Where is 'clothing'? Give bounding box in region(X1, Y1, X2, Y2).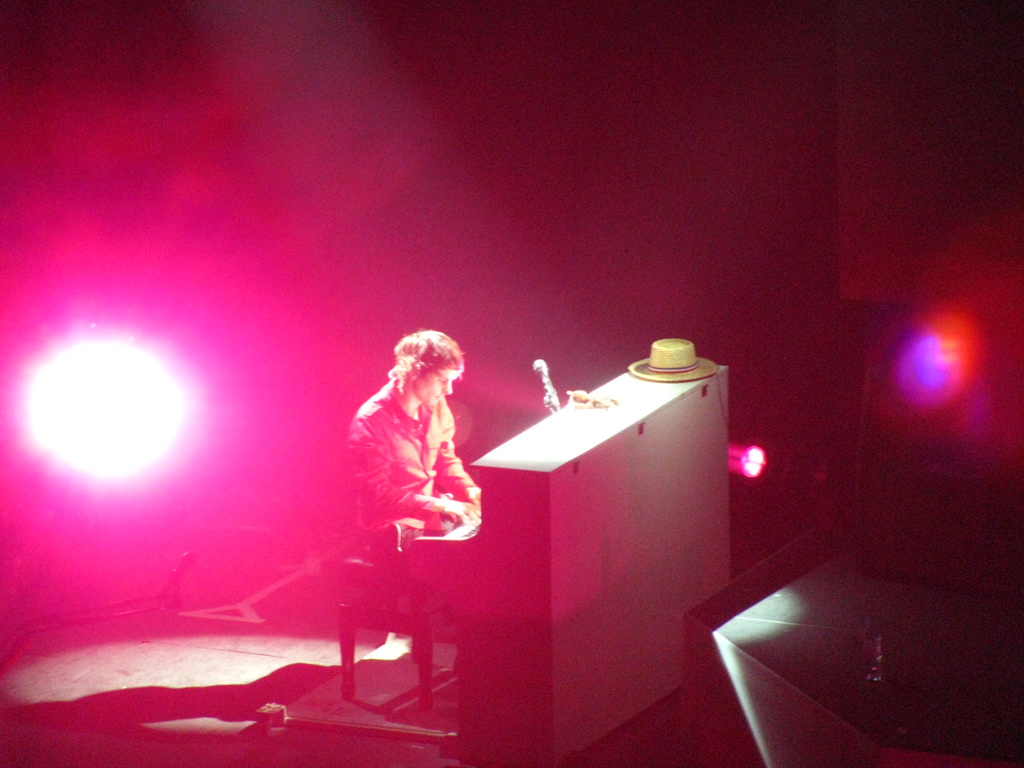
region(360, 345, 474, 529).
